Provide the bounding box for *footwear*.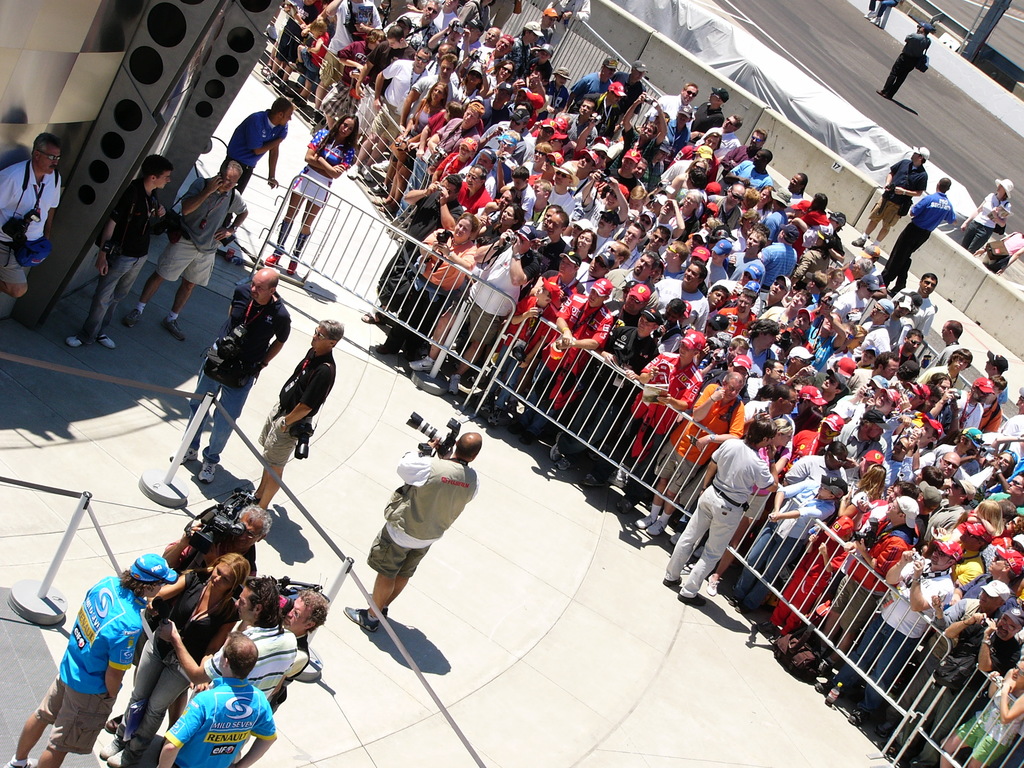
(x1=170, y1=448, x2=196, y2=461).
